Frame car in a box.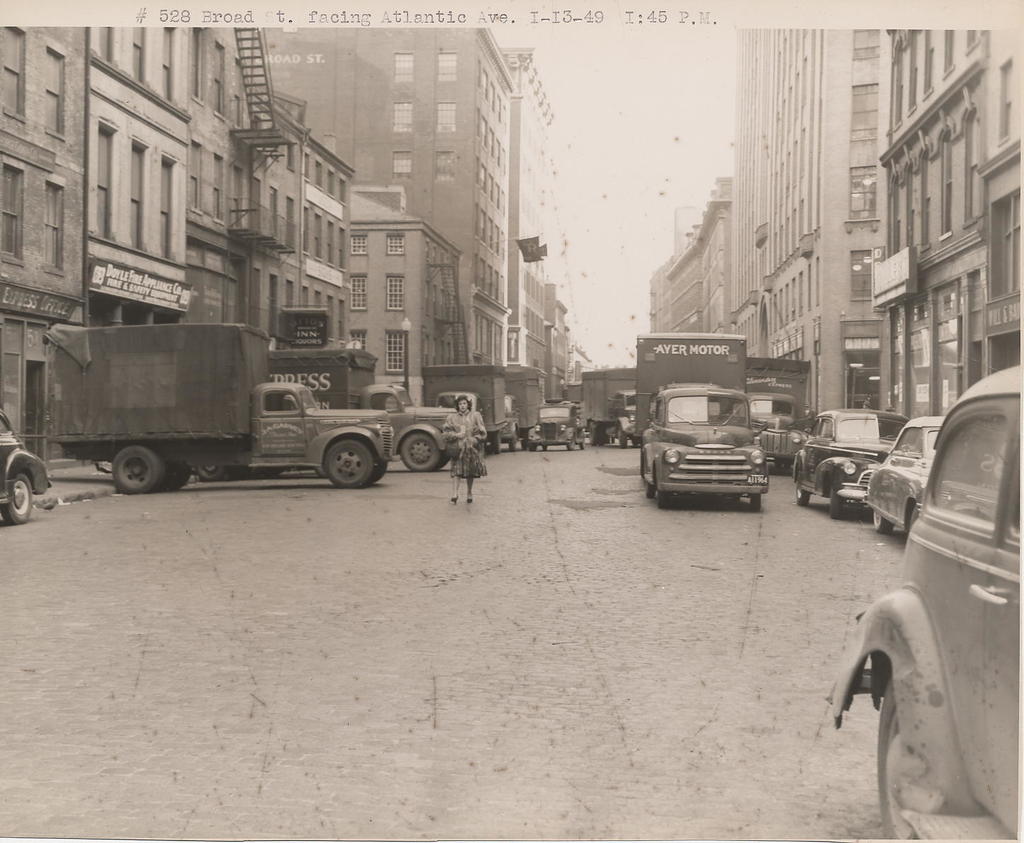
(858, 415, 948, 534).
